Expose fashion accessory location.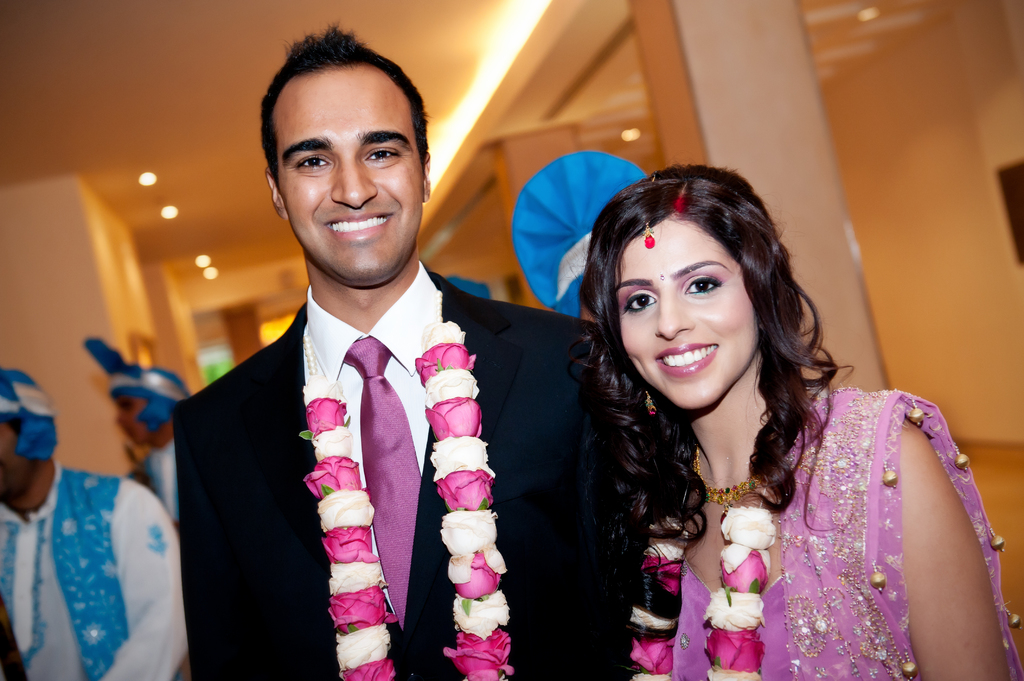
Exposed at detection(338, 338, 427, 632).
